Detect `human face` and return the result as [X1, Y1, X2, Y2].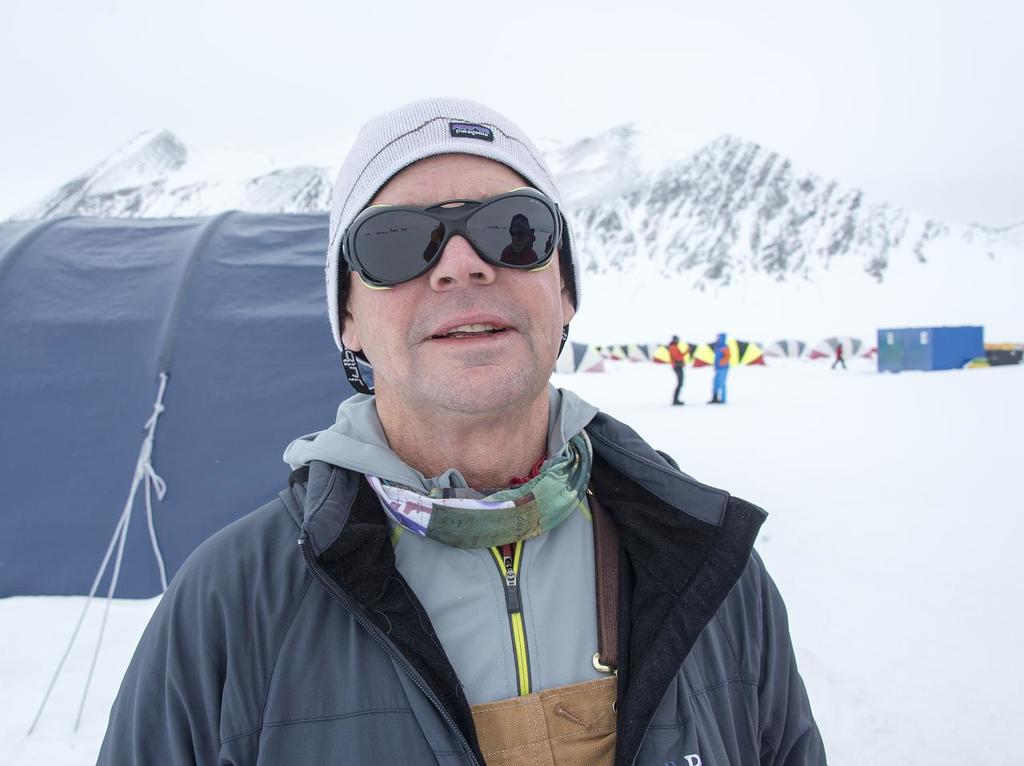
[349, 154, 564, 405].
